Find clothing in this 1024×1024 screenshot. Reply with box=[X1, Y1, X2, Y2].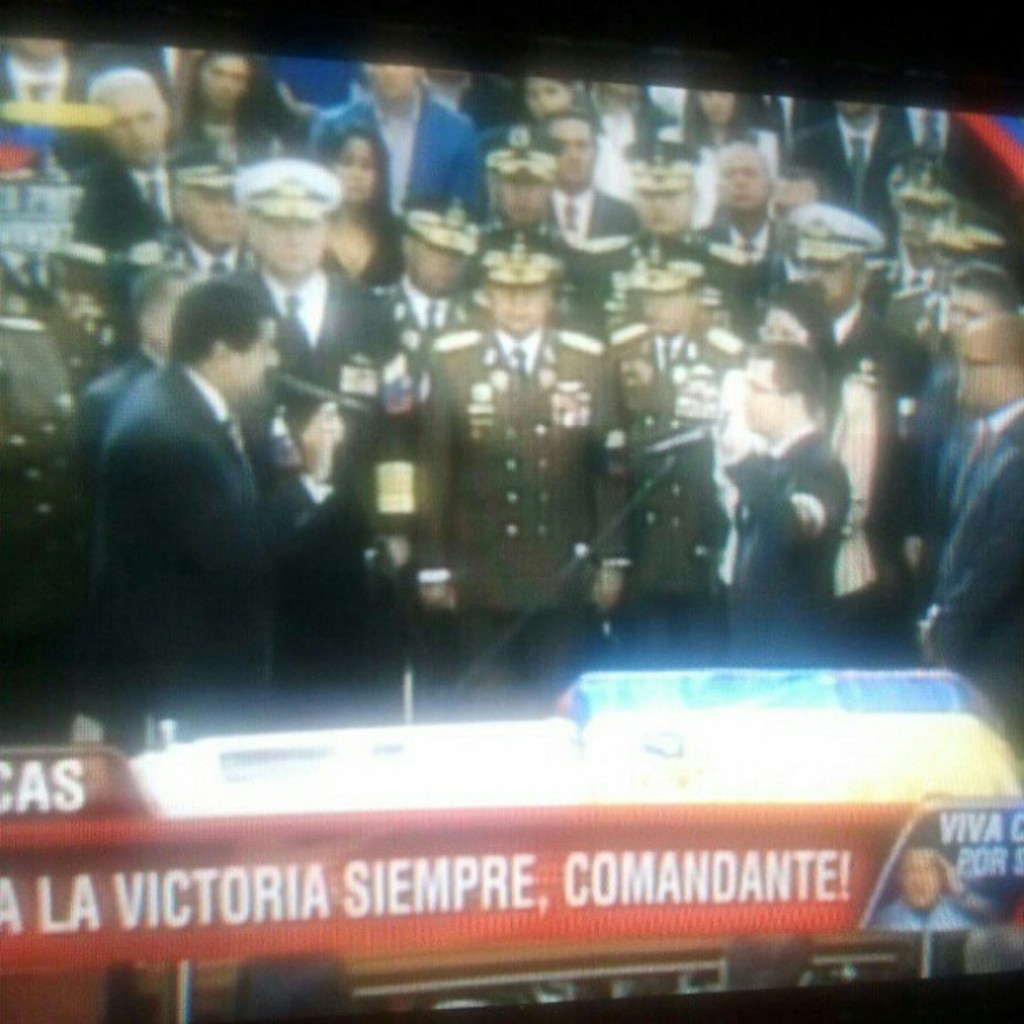
box=[305, 92, 515, 223].
